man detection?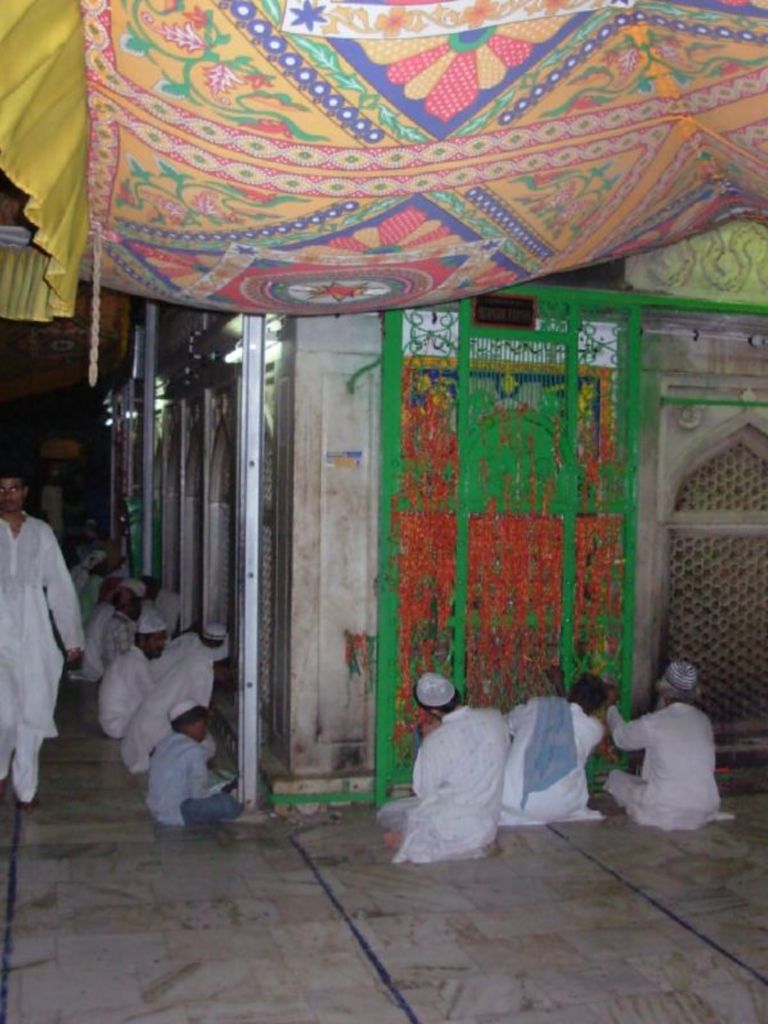
<box>499,676,614,827</box>
